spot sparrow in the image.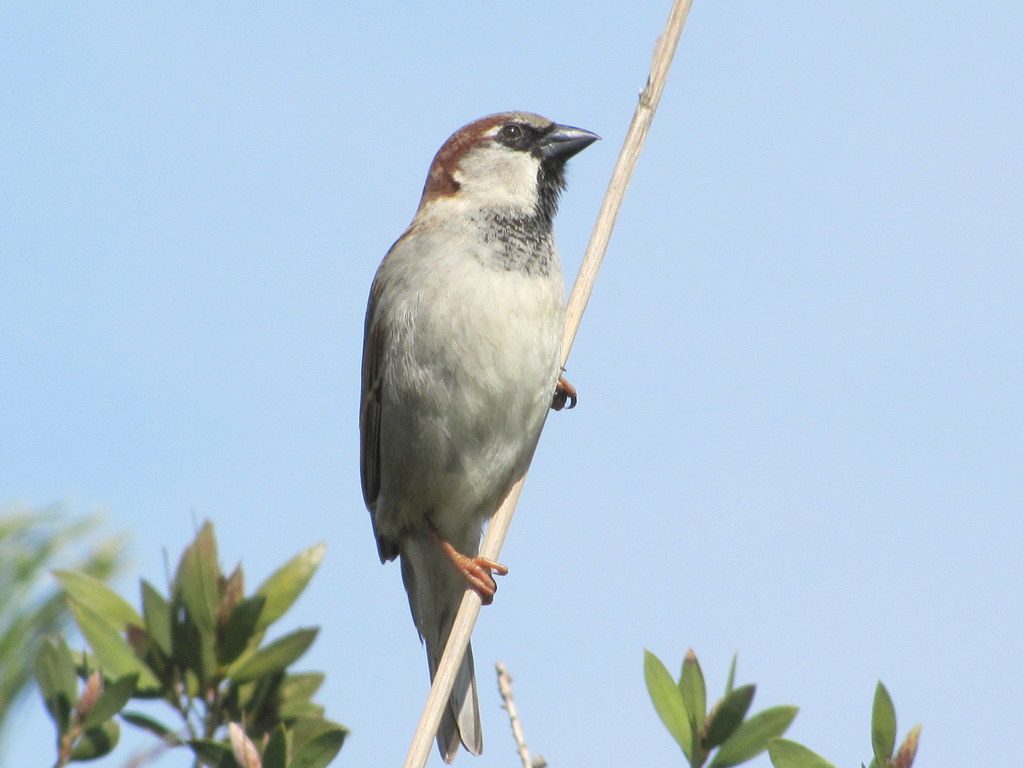
sparrow found at box(356, 106, 599, 762).
